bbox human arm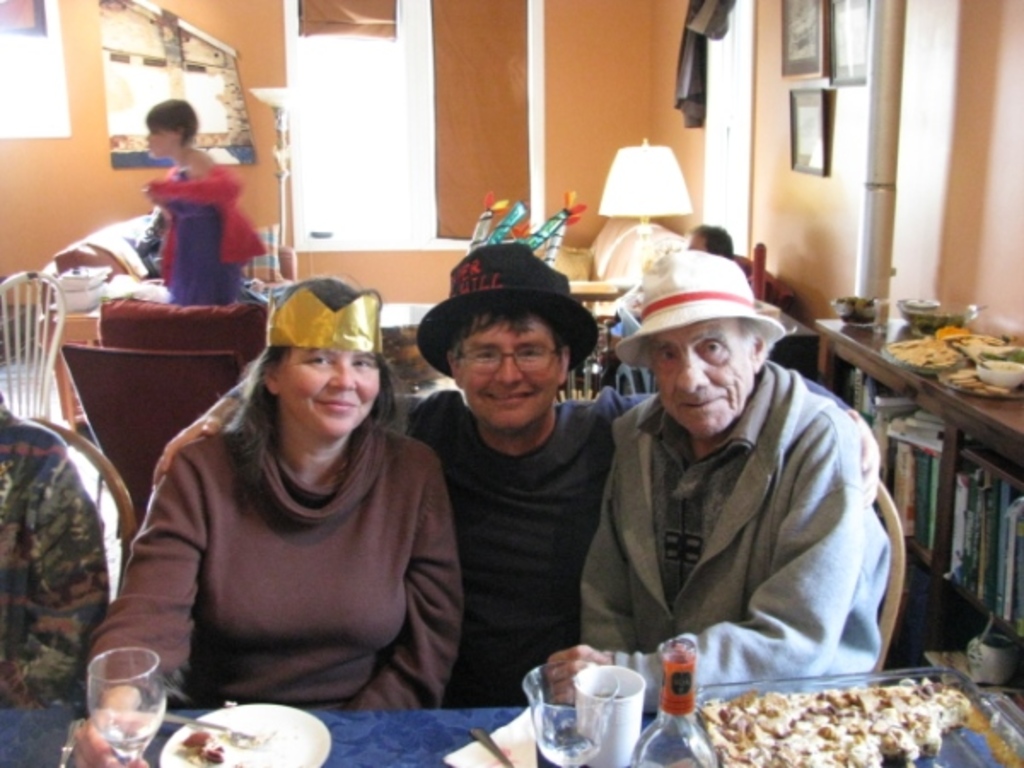
[x1=628, y1=377, x2=879, y2=510]
